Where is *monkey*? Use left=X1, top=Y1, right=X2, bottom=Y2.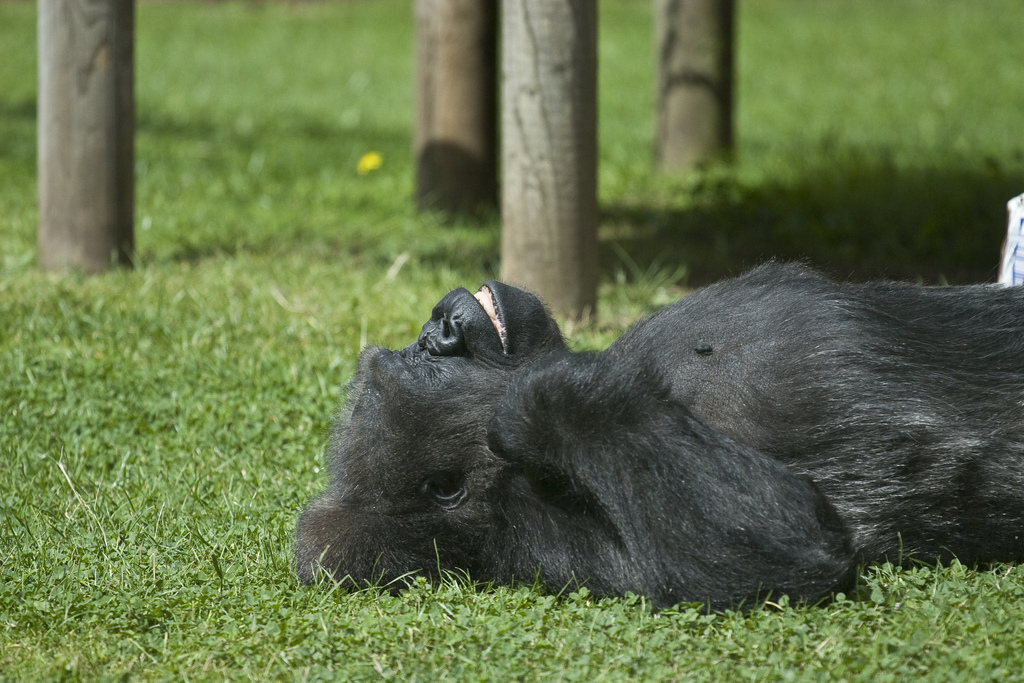
left=265, top=242, right=1023, bottom=633.
